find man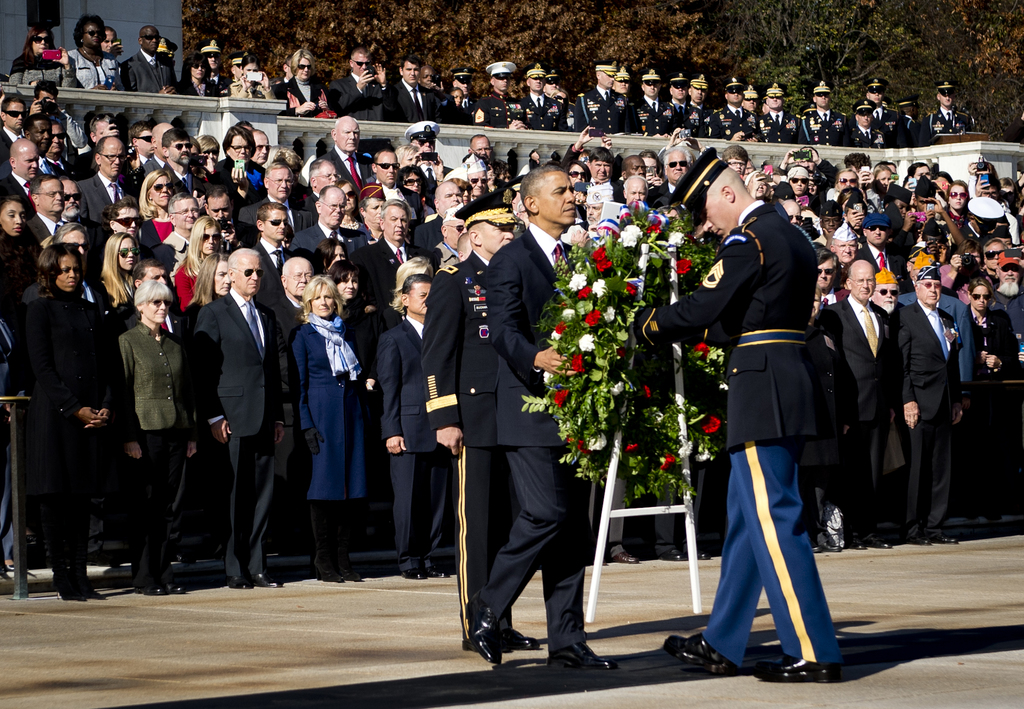
box(422, 191, 545, 645)
